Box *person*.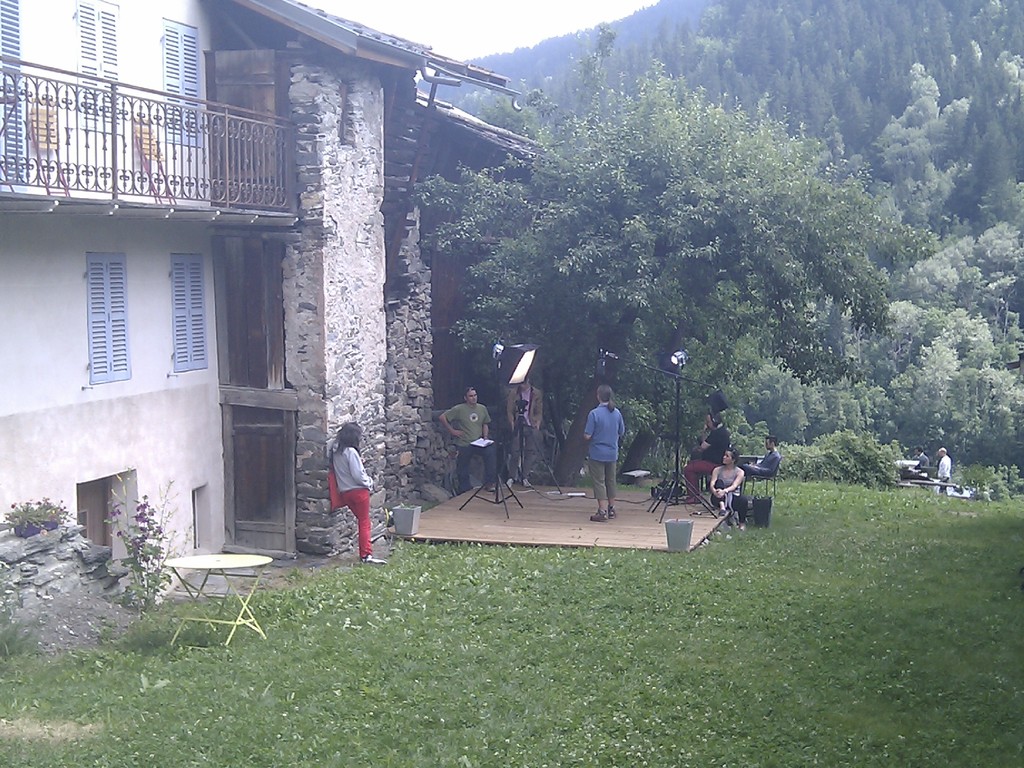
left=508, top=375, right=545, bottom=484.
